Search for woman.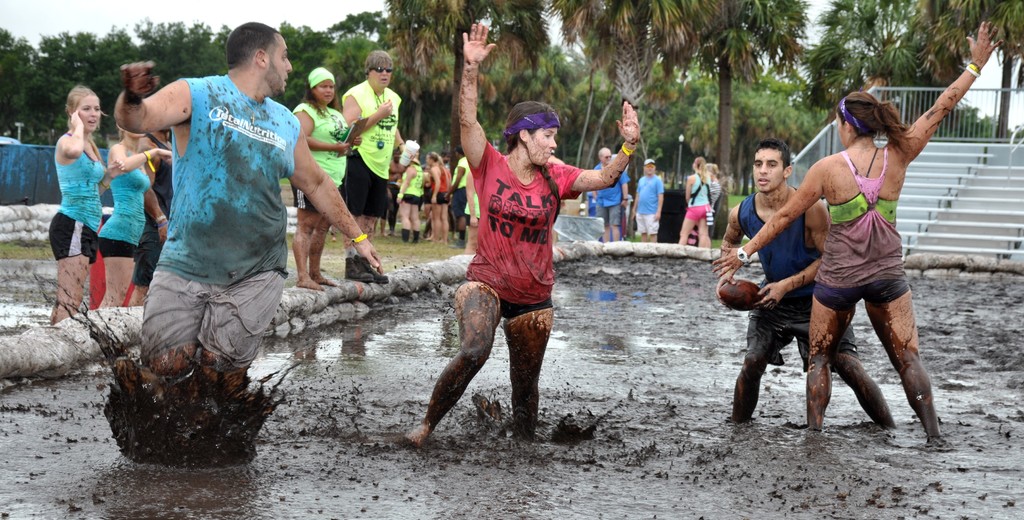
Found at [x1=424, y1=154, x2=453, y2=243].
